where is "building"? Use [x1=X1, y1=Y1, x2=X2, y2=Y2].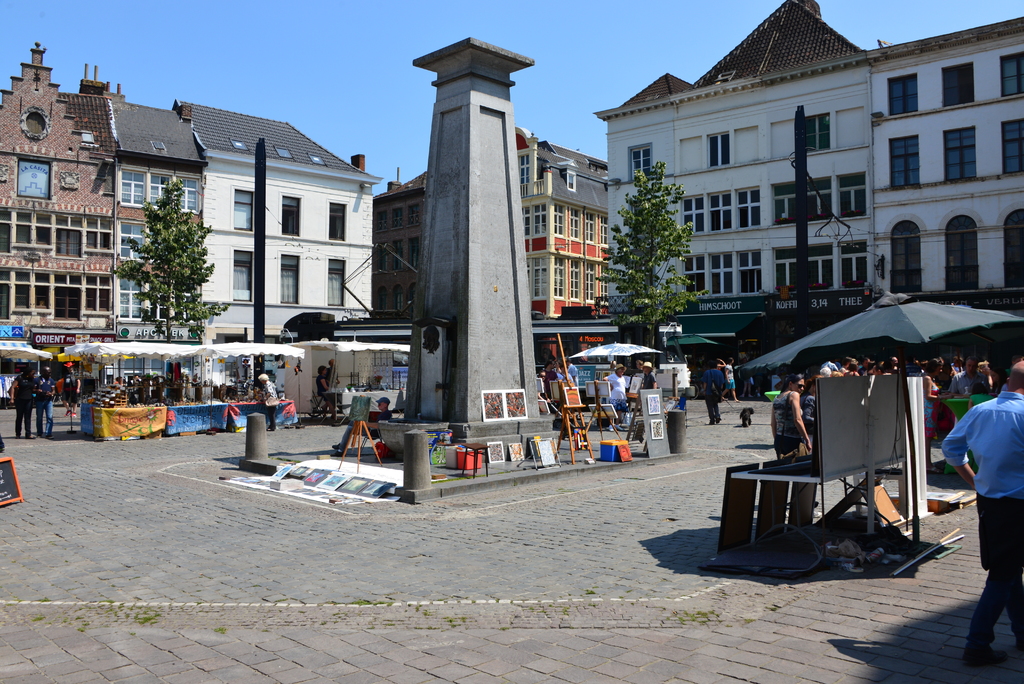
[x1=591, y1=0, x2=1023, y2=379].
